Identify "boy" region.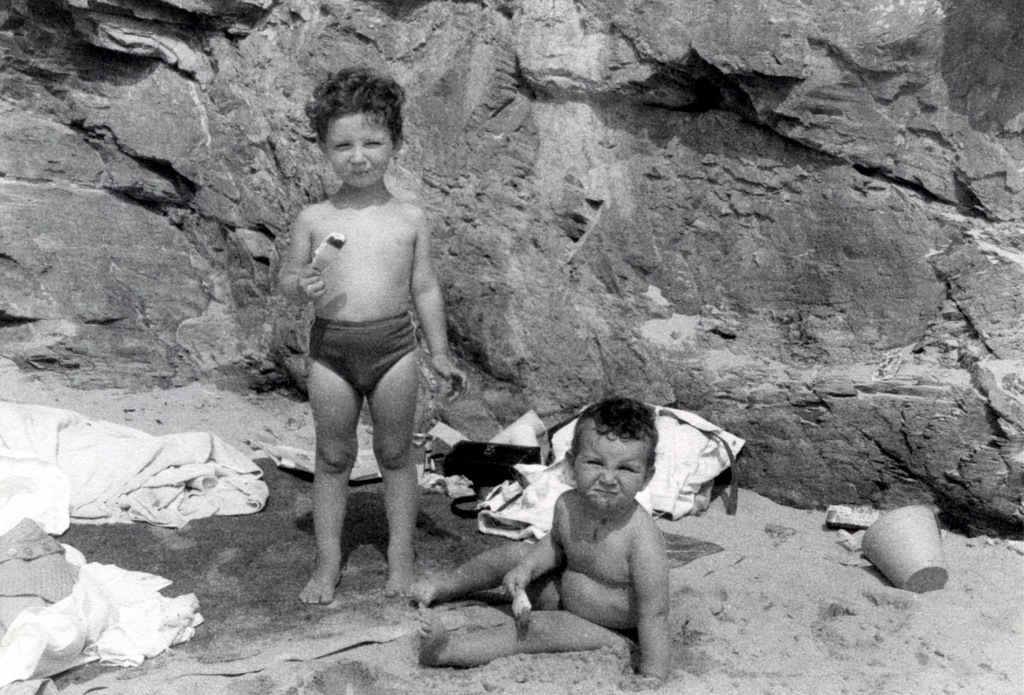
Region: rect(253, 79, 474, 614).
